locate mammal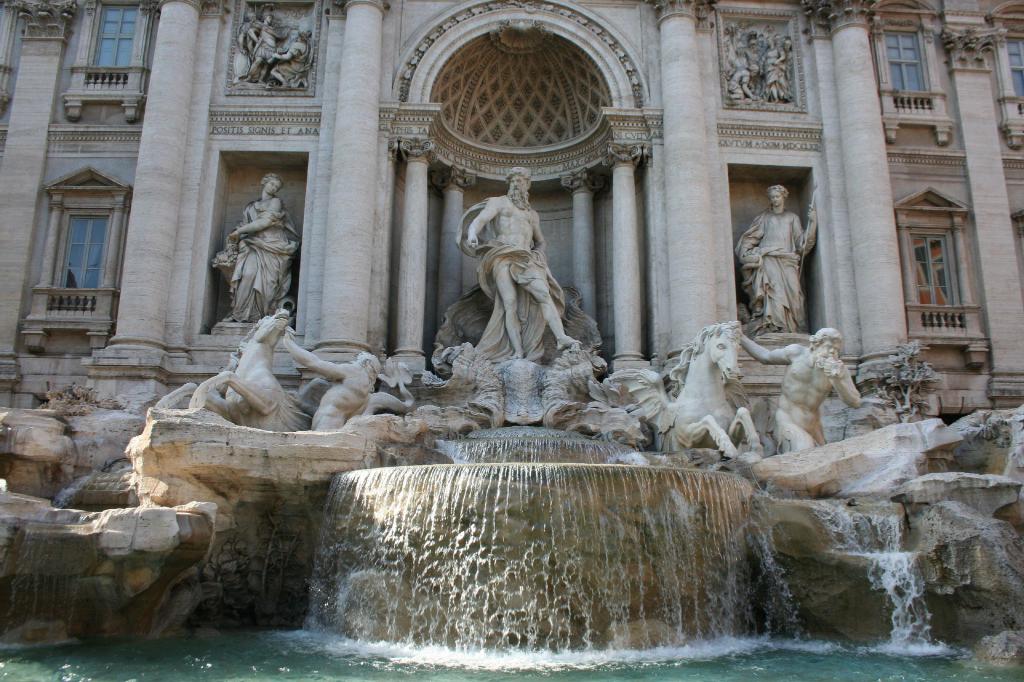
box=[247, 19, 262, 61]
